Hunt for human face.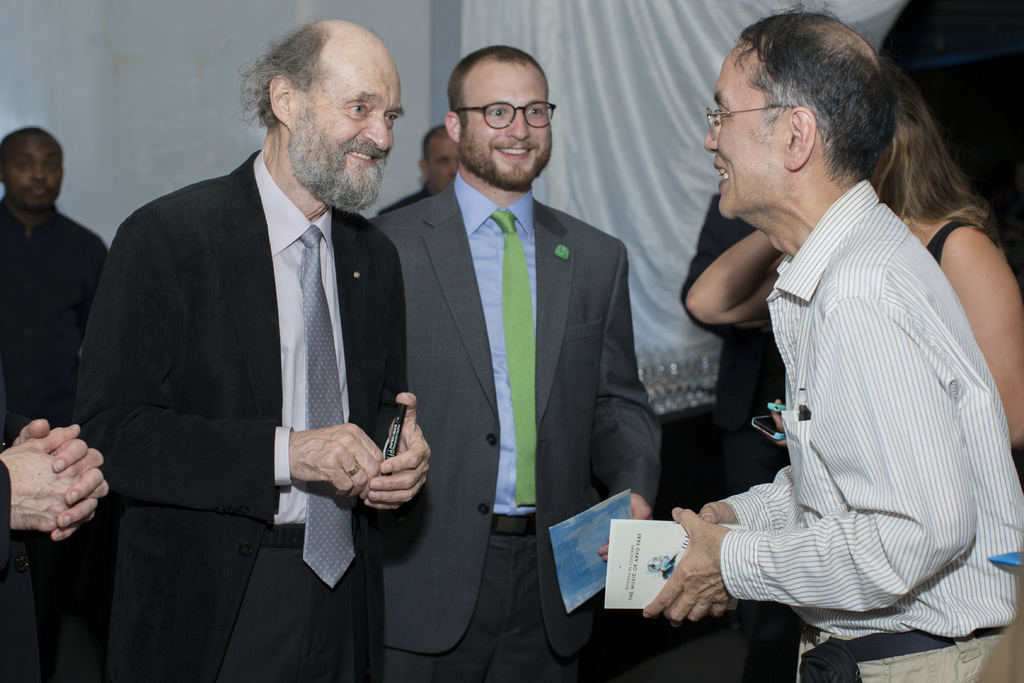
Hunted down at x1=296 y1=45 x2=403 y2=205.
